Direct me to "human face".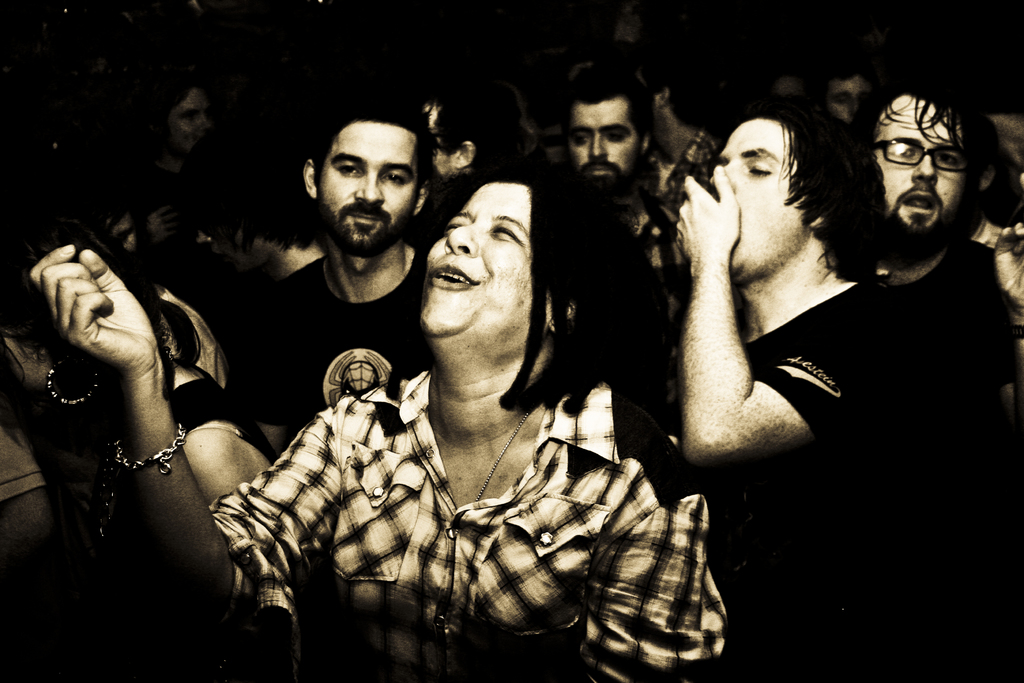
Direction: crop(299, 114, 431, 246).
